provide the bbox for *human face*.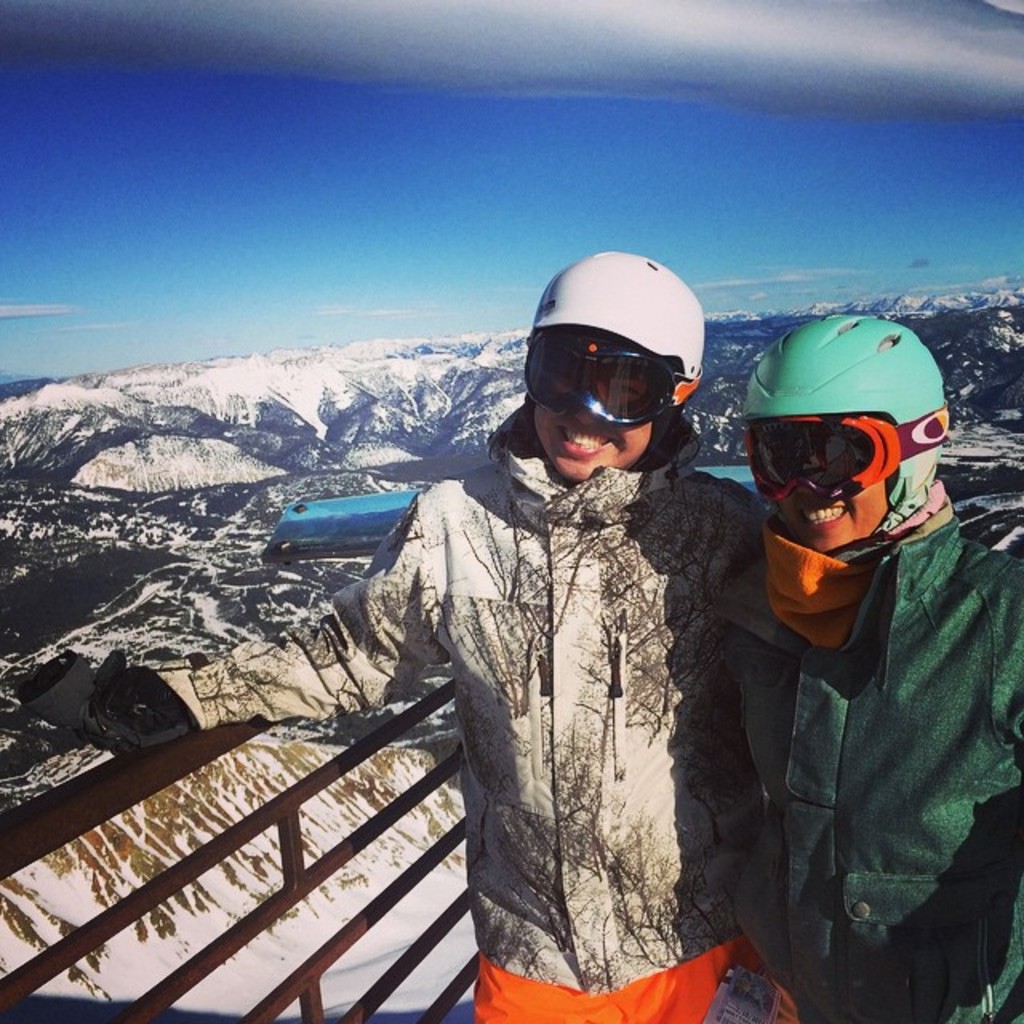
(x1=531, y1=331, x2=651, y2=482).
